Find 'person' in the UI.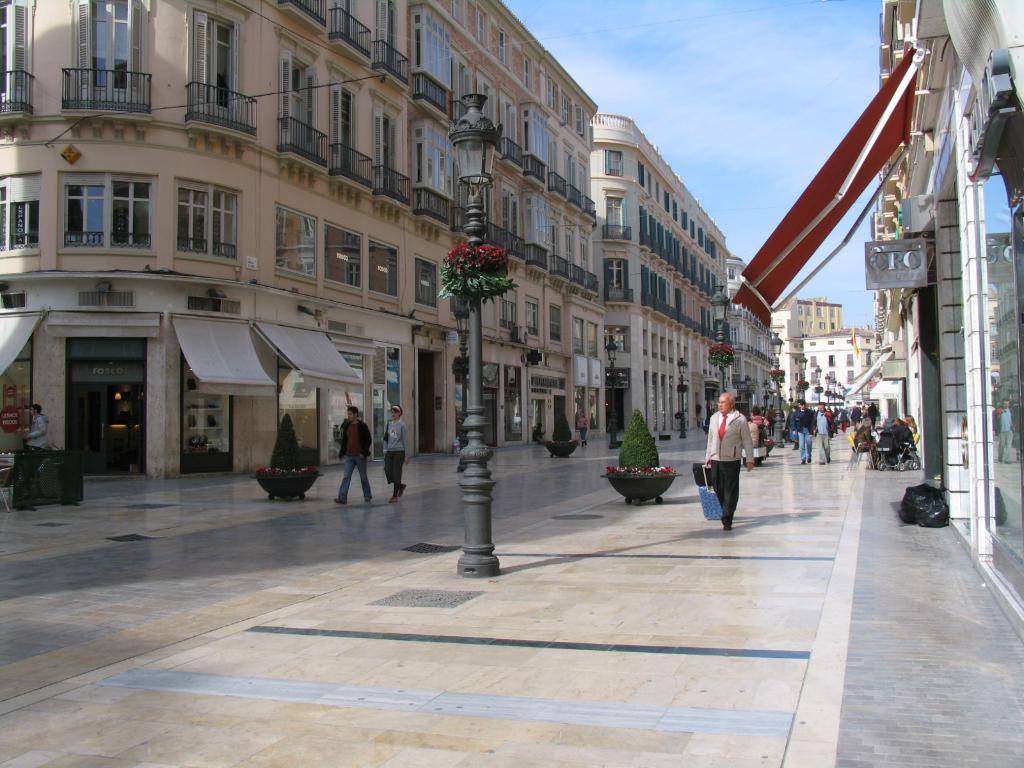
UI element at bbox(381, 407, 412, 504).
